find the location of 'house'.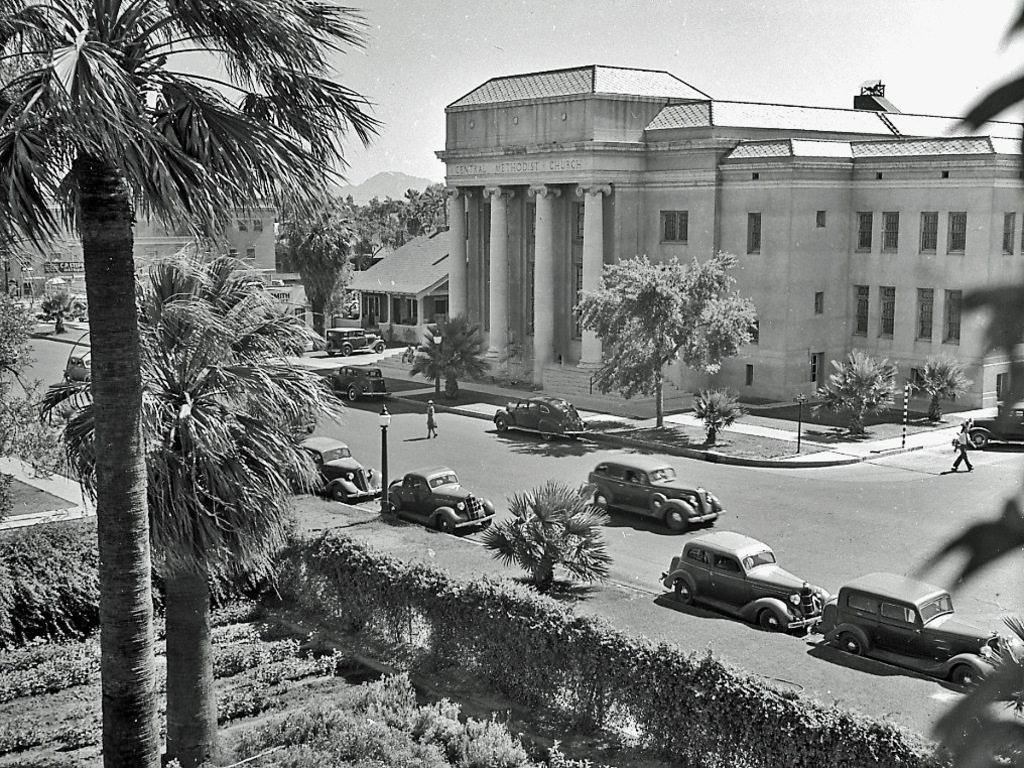
Location: 135 197 275 287.
